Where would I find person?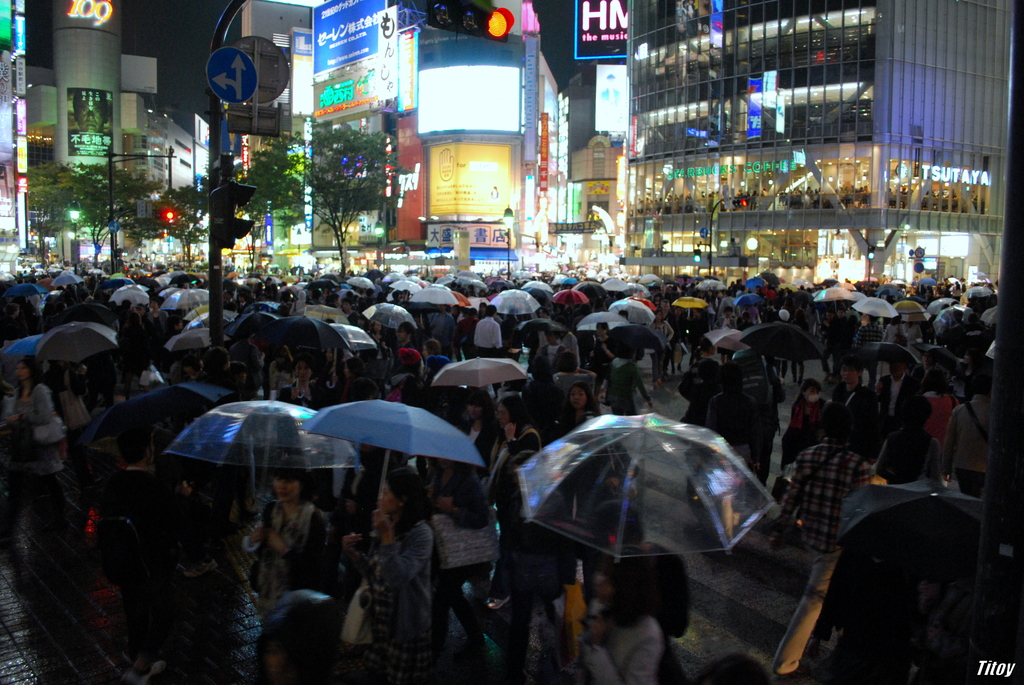
At 346, 476, 452, 669.
